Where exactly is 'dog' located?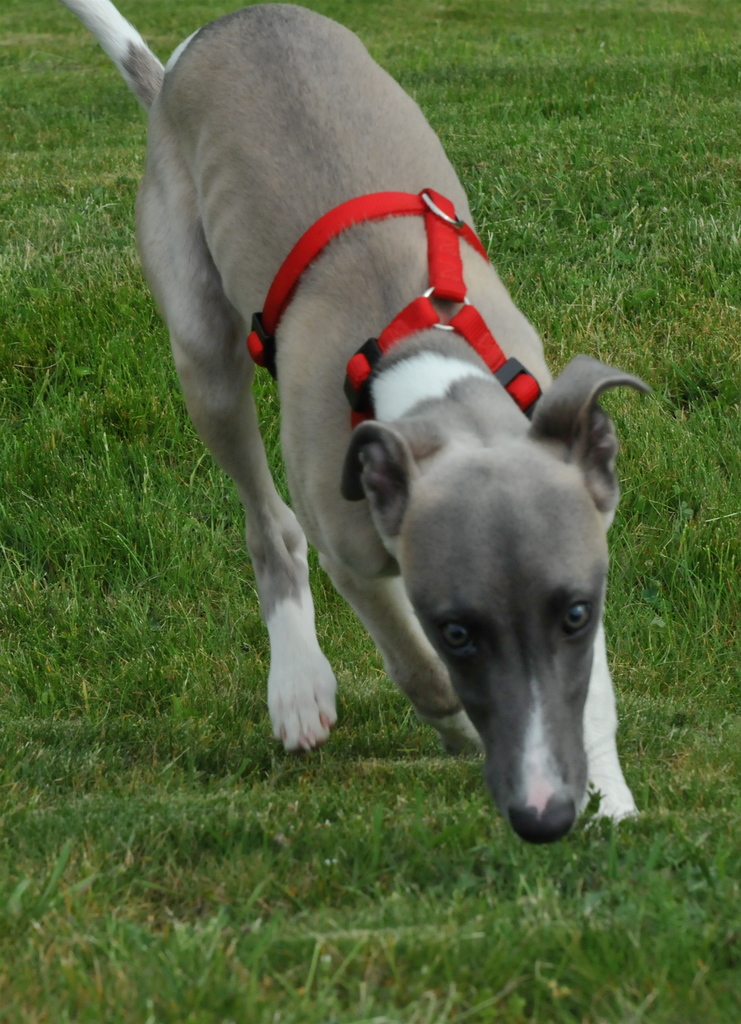
Its bounding box is bbox=[58, 0, 643, 847].
